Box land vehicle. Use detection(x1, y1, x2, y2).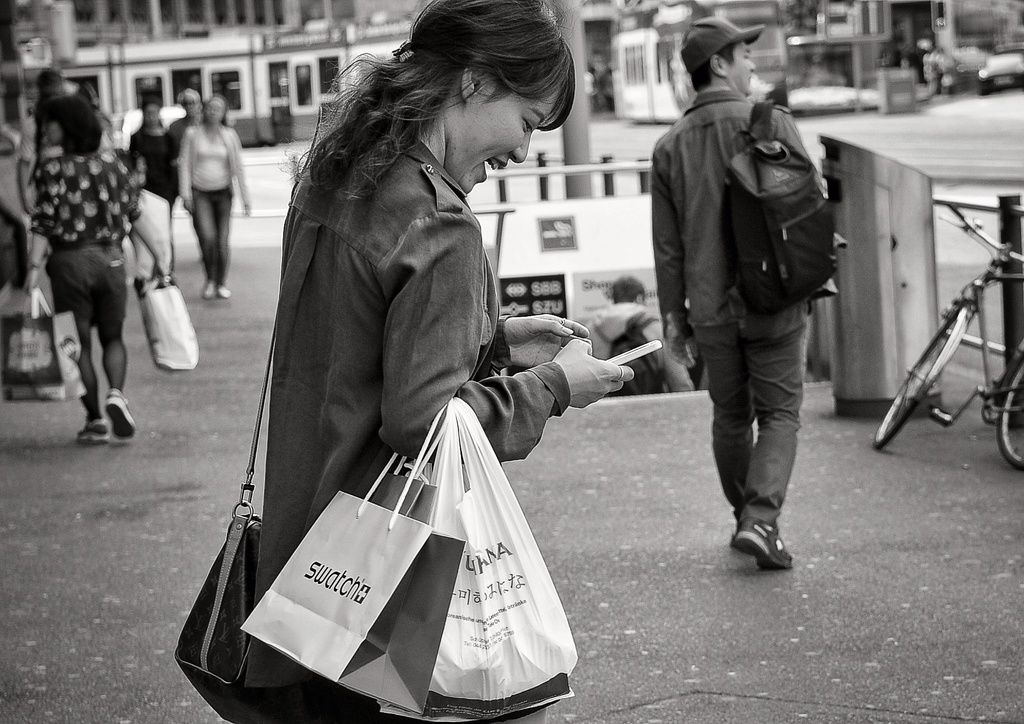
detection(609, 0, 787, 125).
